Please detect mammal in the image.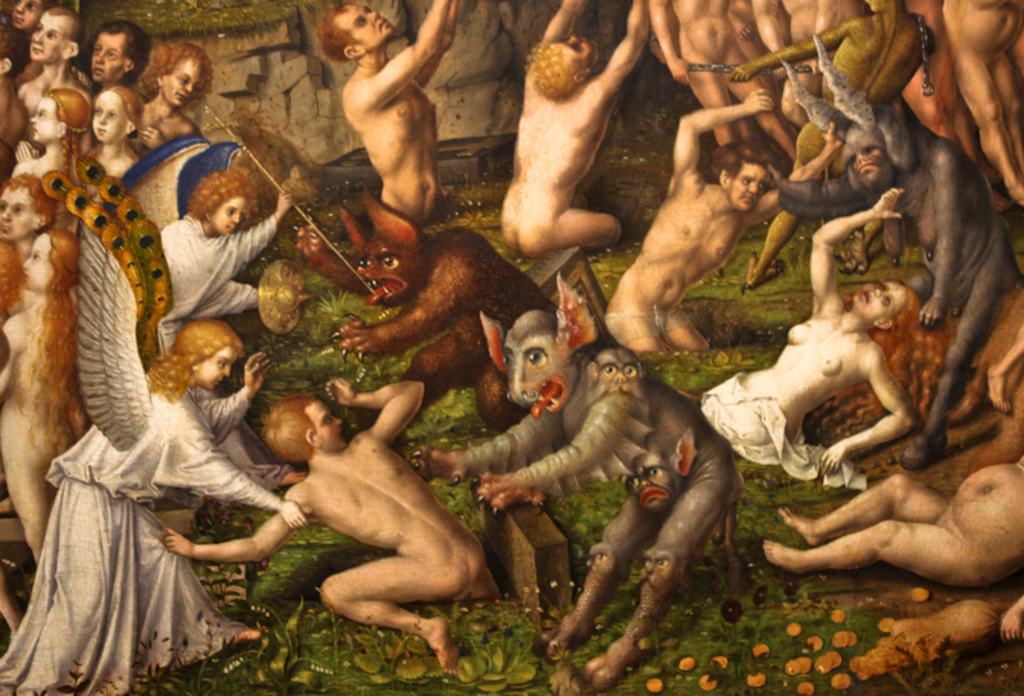
Rect(988, 325, 1023, 416).
